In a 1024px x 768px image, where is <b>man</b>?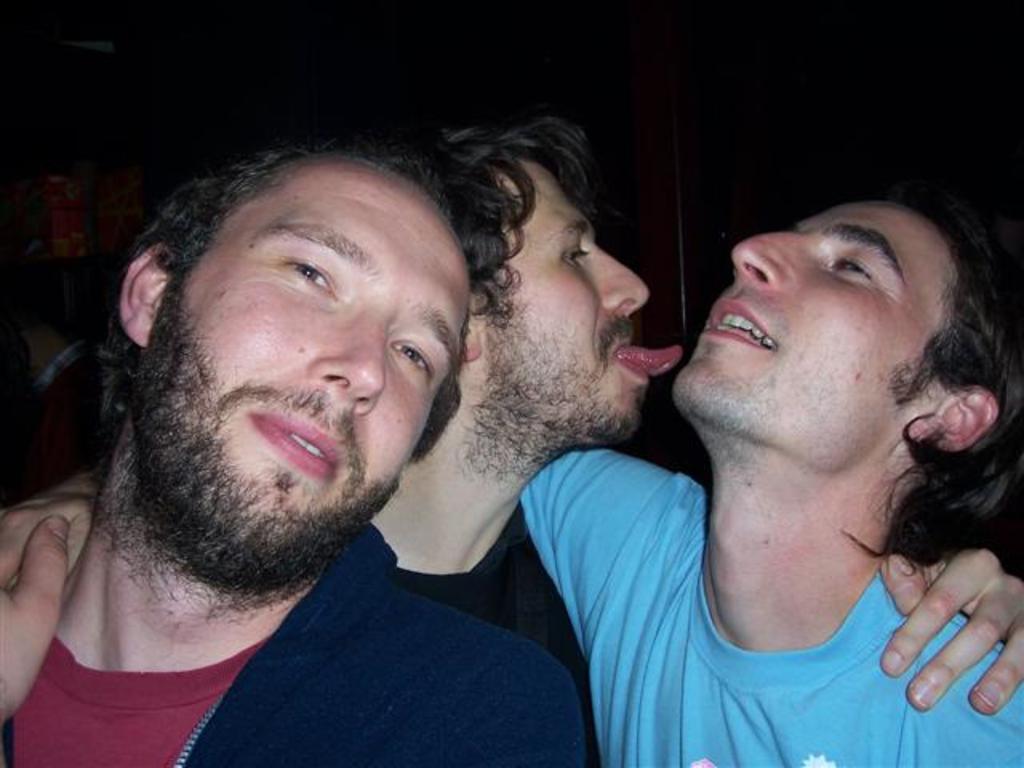
rect(621, 163, 1023, 752).
